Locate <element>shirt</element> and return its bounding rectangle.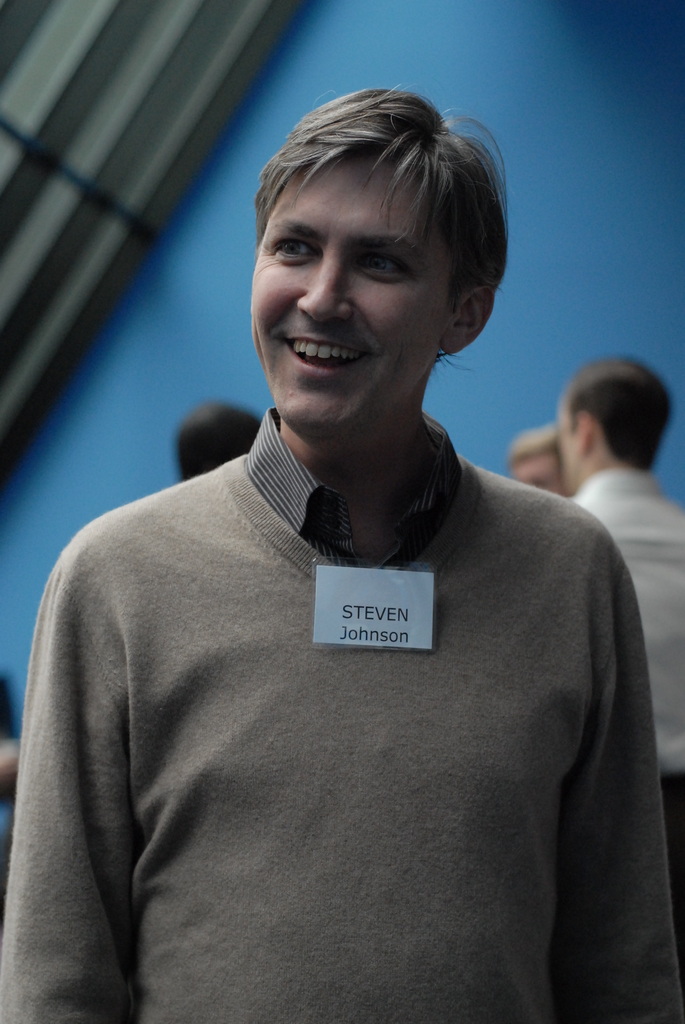
box=[243, 408, 462, 563].
